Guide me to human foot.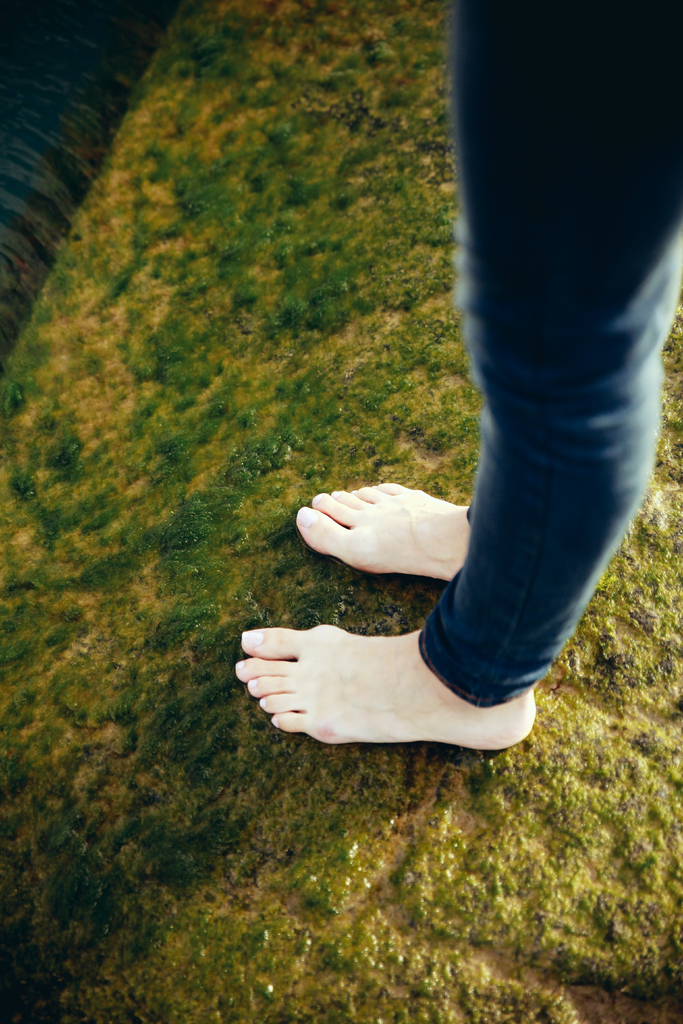
Guidance: 293/480/482/588.
